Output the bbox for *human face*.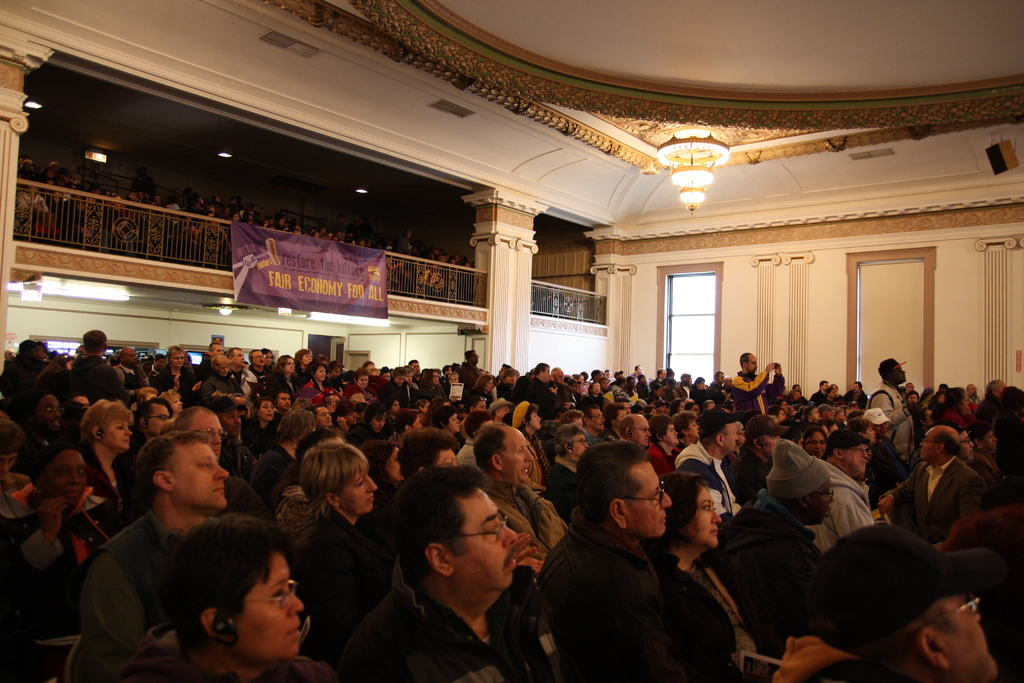
crop(589, 409, 605, 431).
